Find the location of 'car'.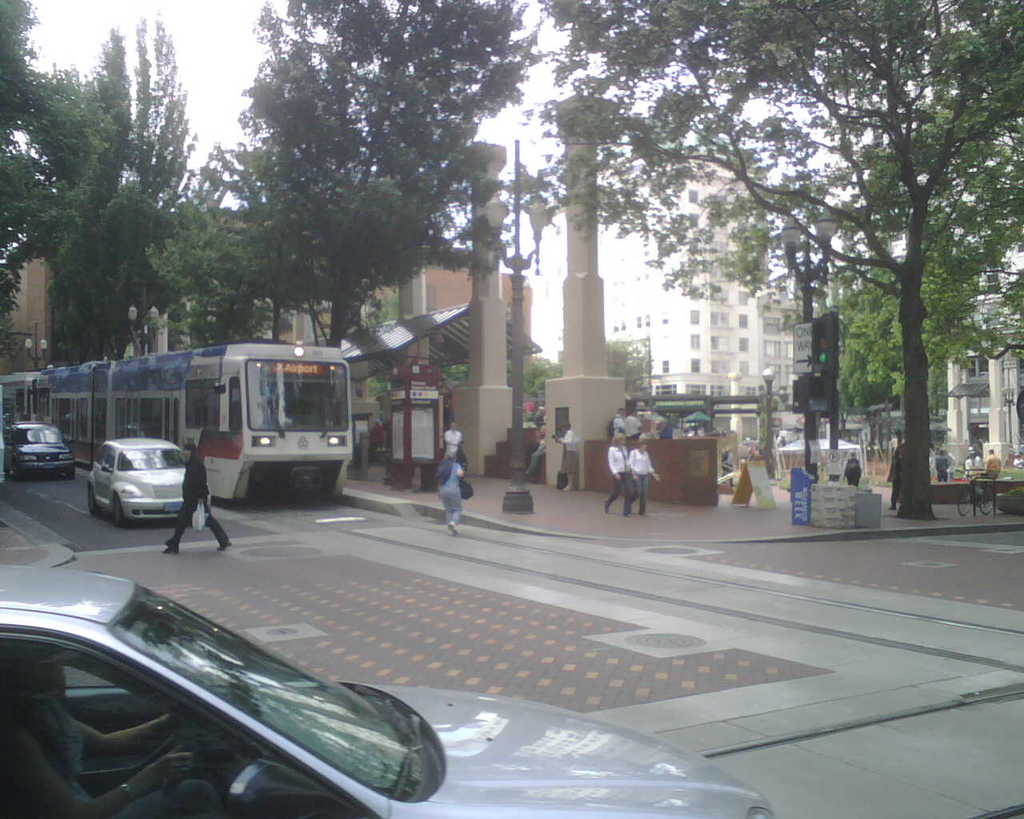
Location: bbox=[0, 562, 775, 818].
